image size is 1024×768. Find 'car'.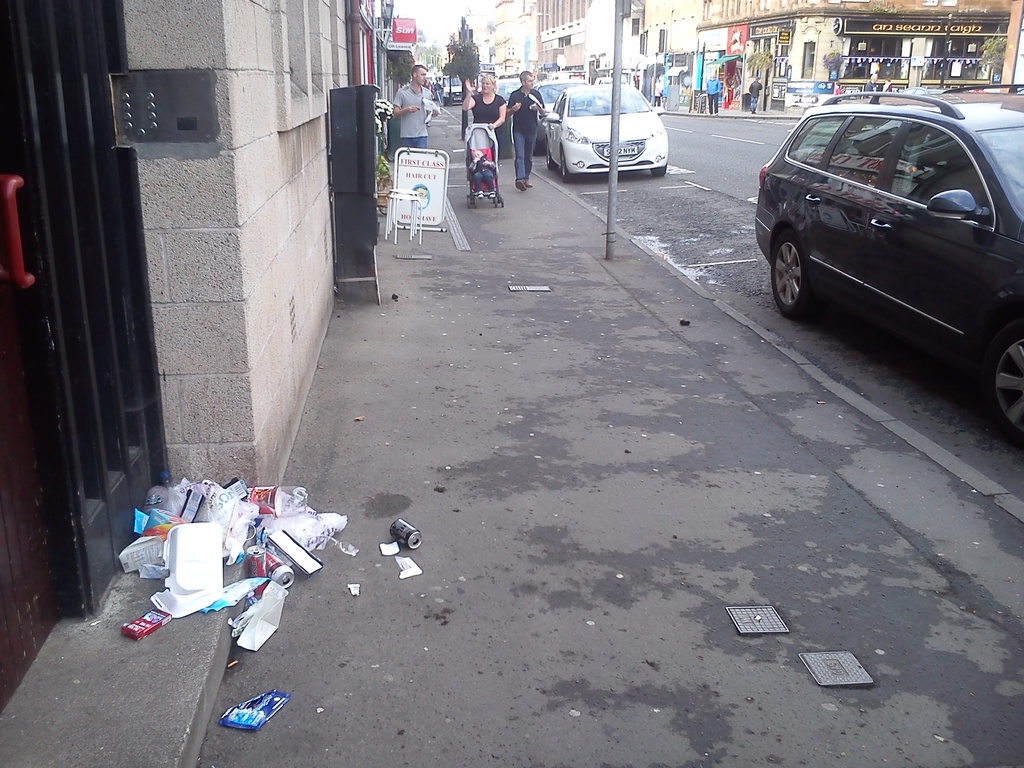
[left=536, top=79, right=591, bottom=154].
